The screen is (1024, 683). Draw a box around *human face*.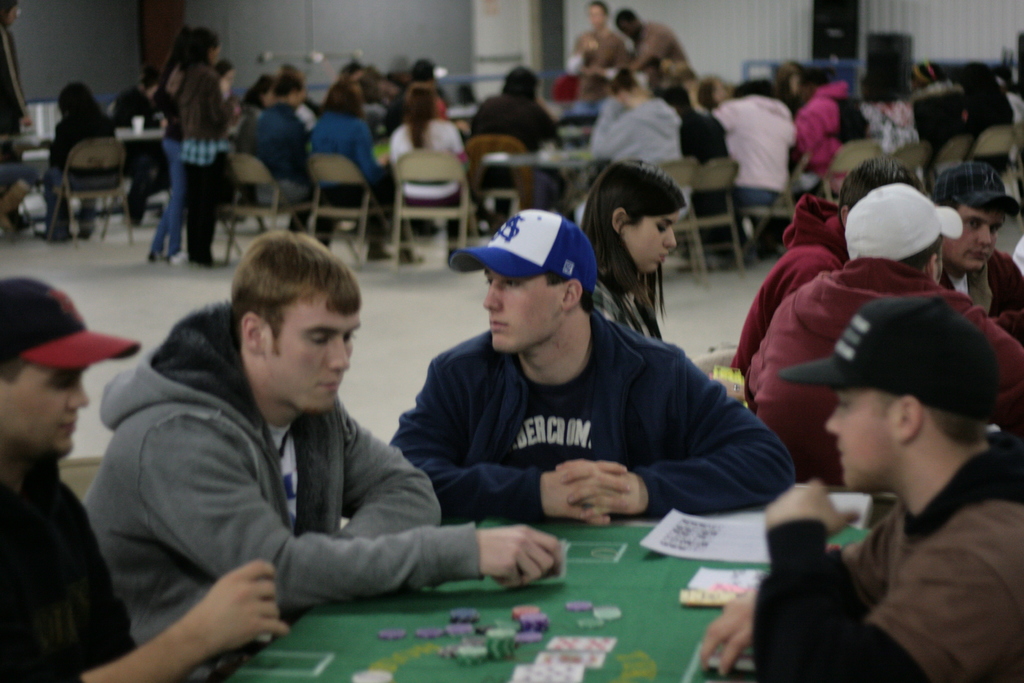
<box>825,388,899,493</box>.
